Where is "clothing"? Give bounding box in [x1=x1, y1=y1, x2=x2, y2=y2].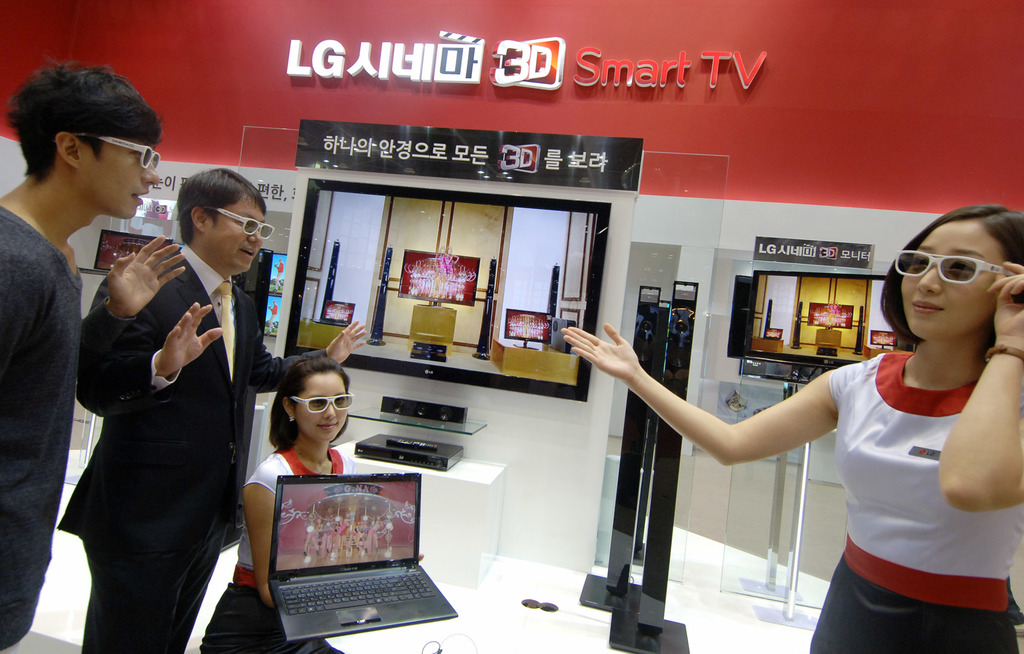
[x1=0, y1=205, x2=84, y2=648].
